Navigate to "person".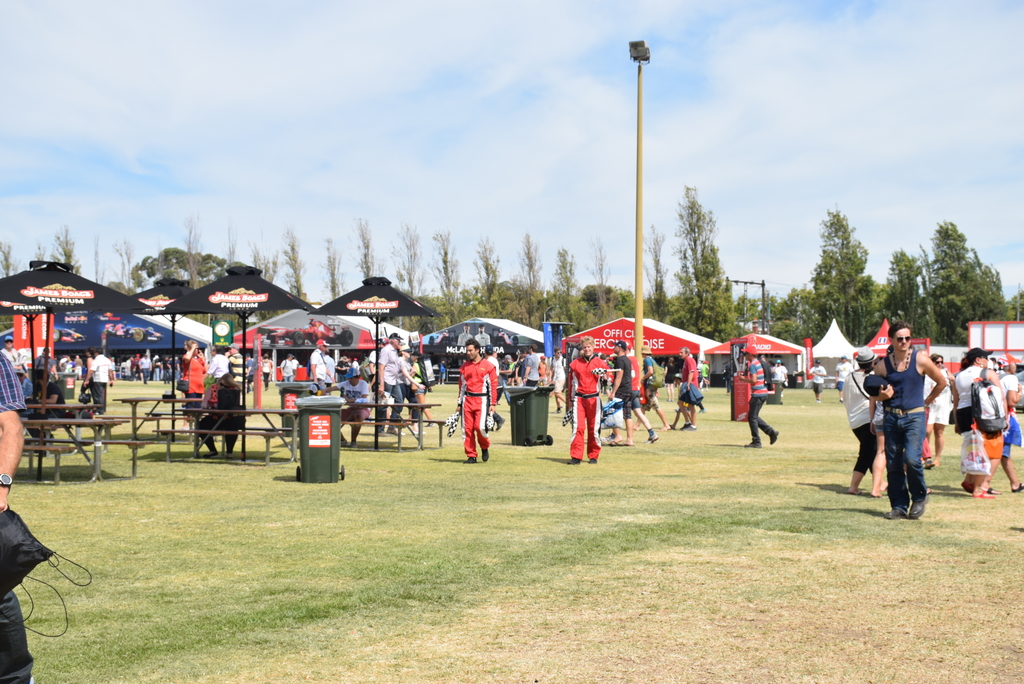
Navigation target: box=[950, 347, 1010, 504].
